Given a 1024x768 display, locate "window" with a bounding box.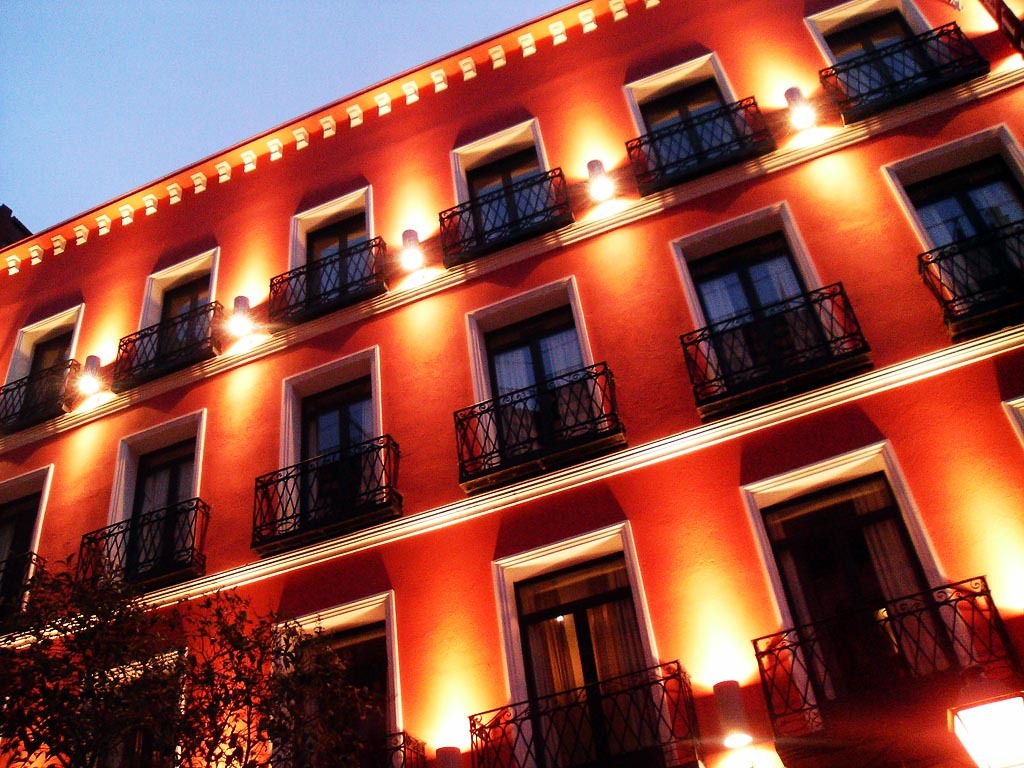
Located: 907/141/1023/311.
